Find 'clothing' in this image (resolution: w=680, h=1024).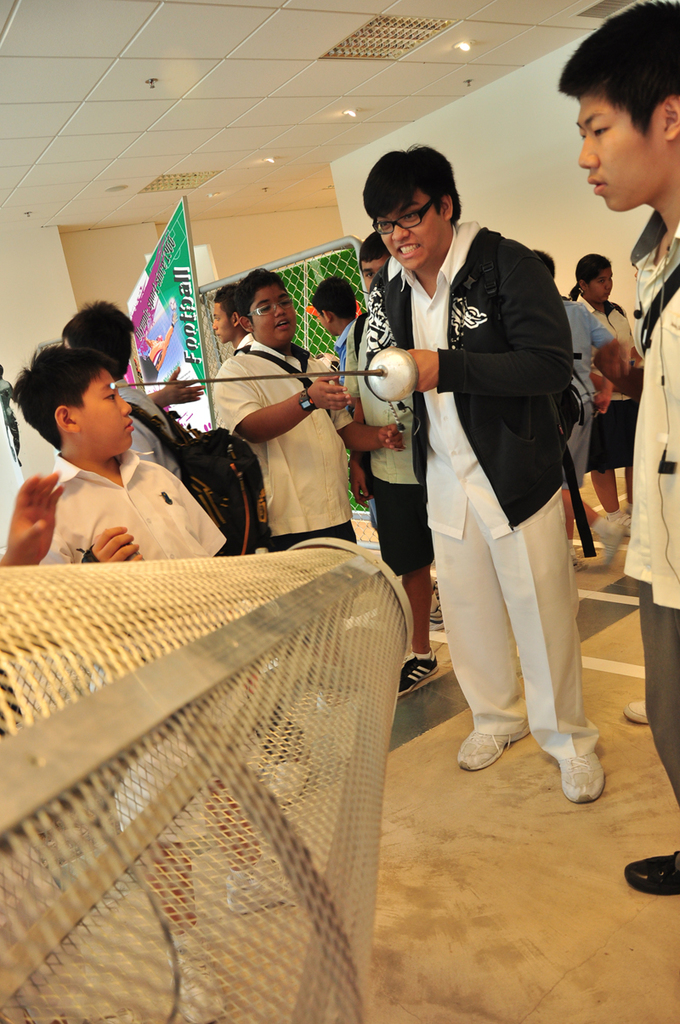
x1=343 y1=307 x2=434 y2=577.
